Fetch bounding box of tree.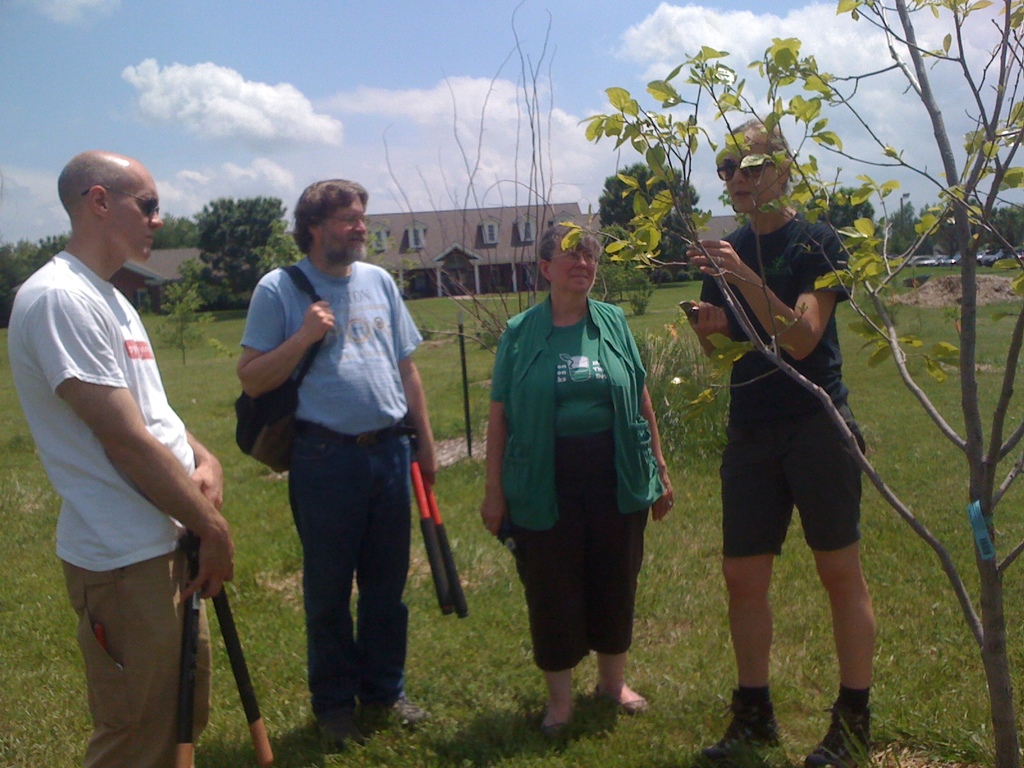
Bbox: (882, 191, 932, 260).
